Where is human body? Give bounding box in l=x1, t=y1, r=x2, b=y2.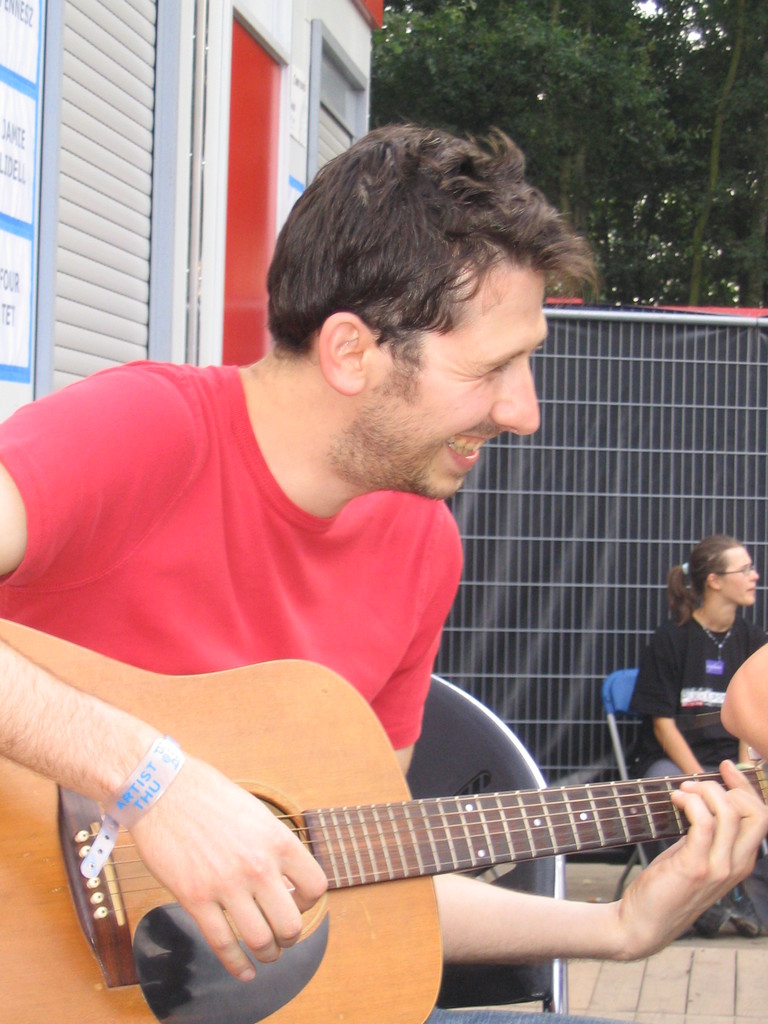
l=0, t=117, r=767, b=1023.
